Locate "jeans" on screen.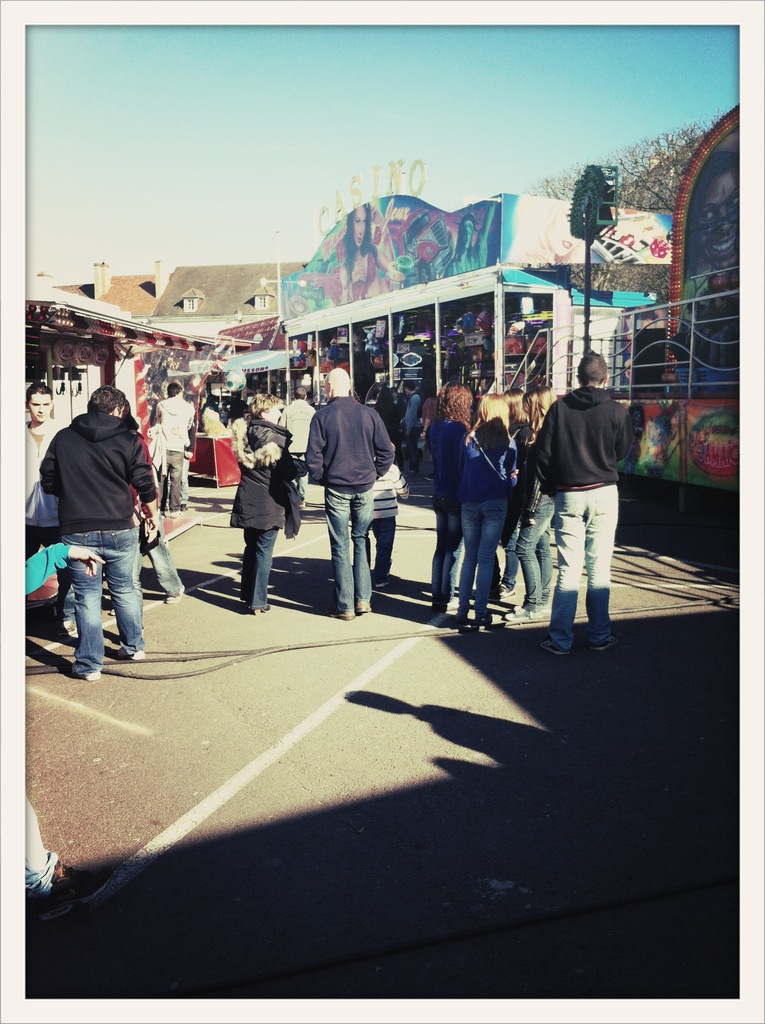
On screen at (x1=517, y1=489, x2=559, y2=613).
